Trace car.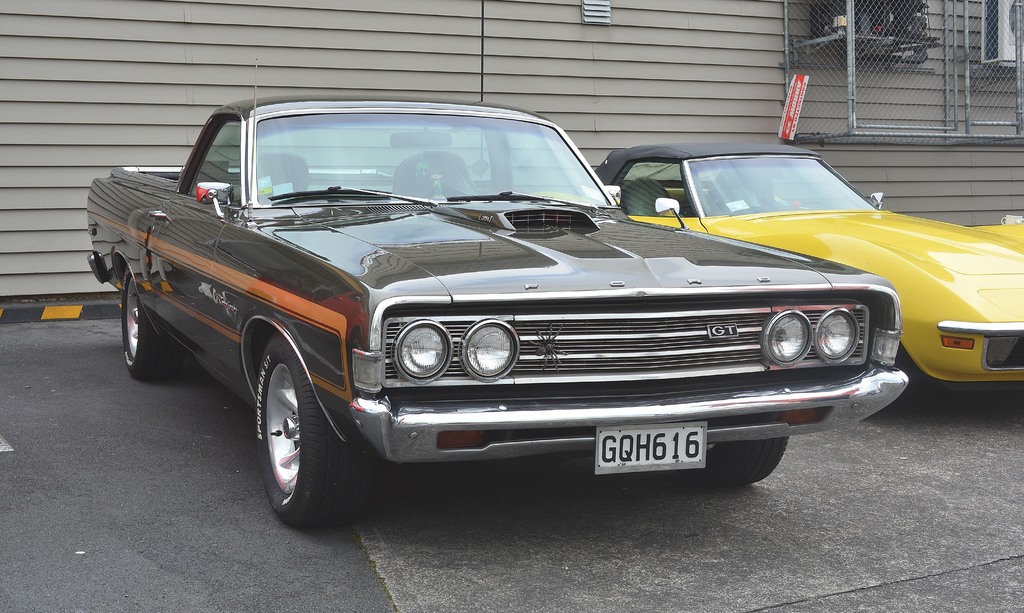
Traced to detection(517, 142, 1021, 395).
